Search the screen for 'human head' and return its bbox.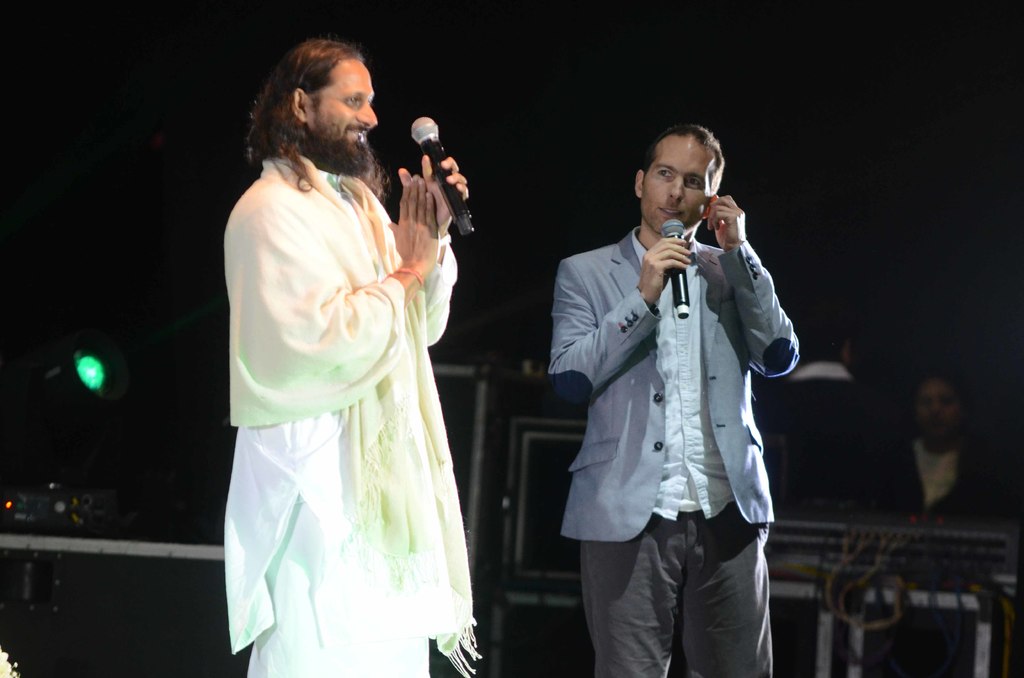
Found: [246, 34, 381, 179].
